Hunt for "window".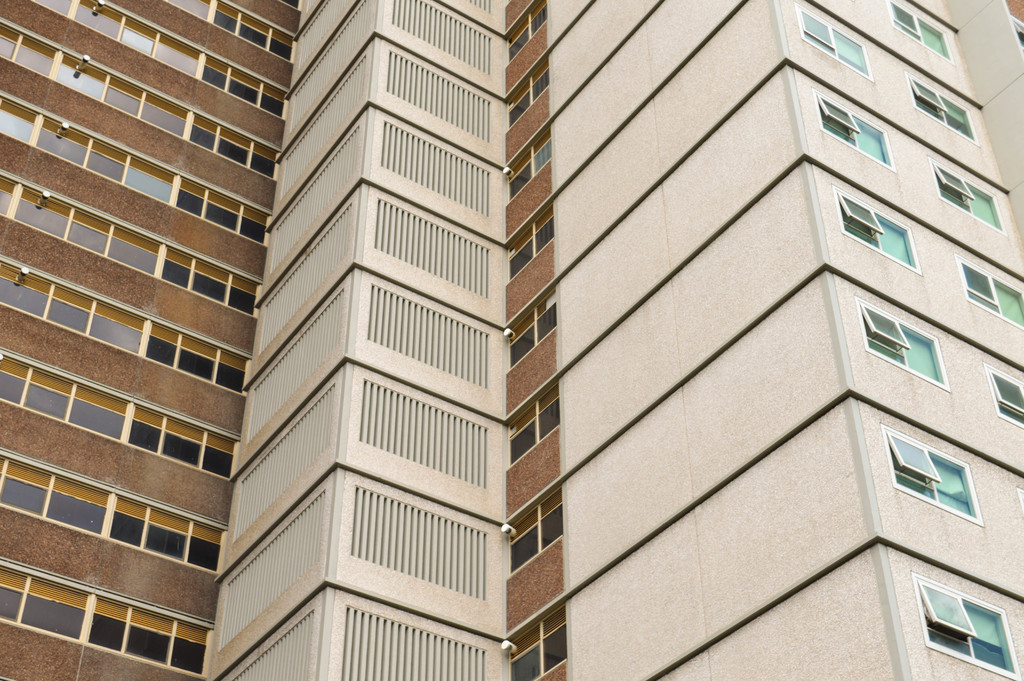
Hunted down at 796:0:876:84.
